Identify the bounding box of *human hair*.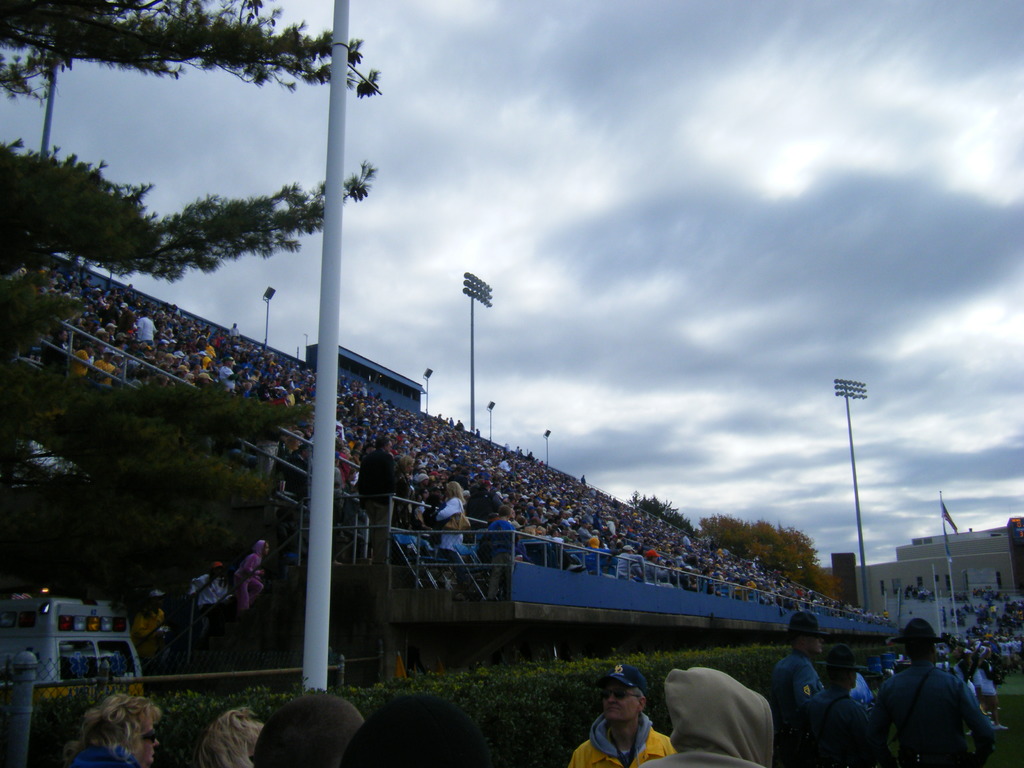
pyautogui.locateOnScreen(63, 694, 164, 765).
